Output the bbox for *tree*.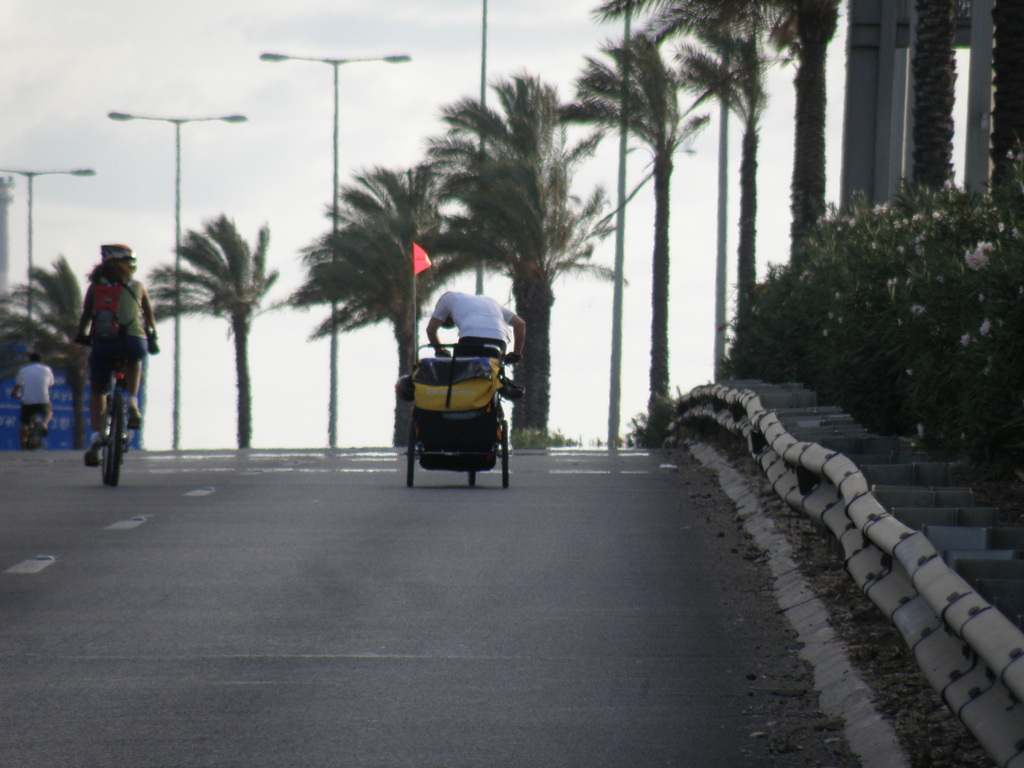
locate(988, 0, 1023, 196).
